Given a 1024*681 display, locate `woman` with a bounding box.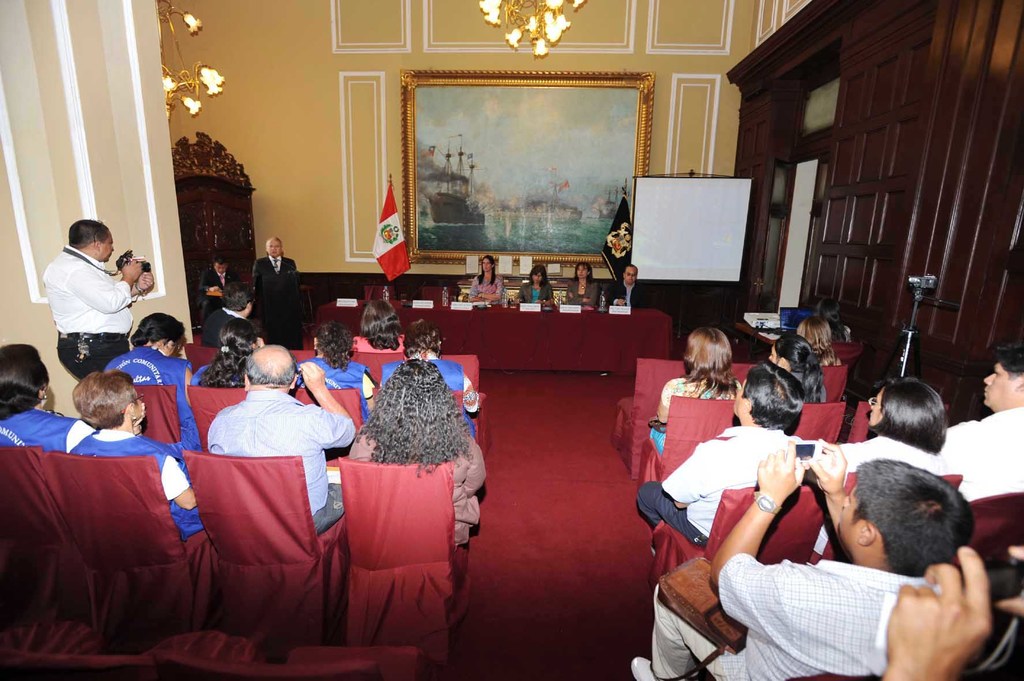
Located: [516,263,556,305].
